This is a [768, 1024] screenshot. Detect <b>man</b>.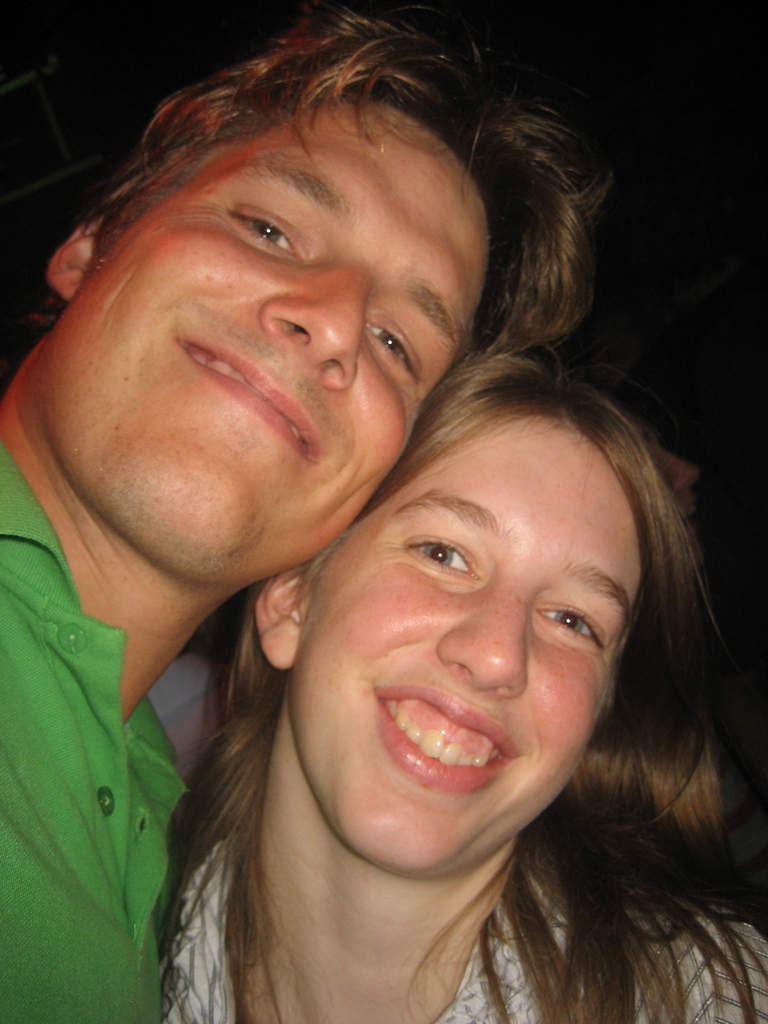
<box>26,65,711,1021</box>.
